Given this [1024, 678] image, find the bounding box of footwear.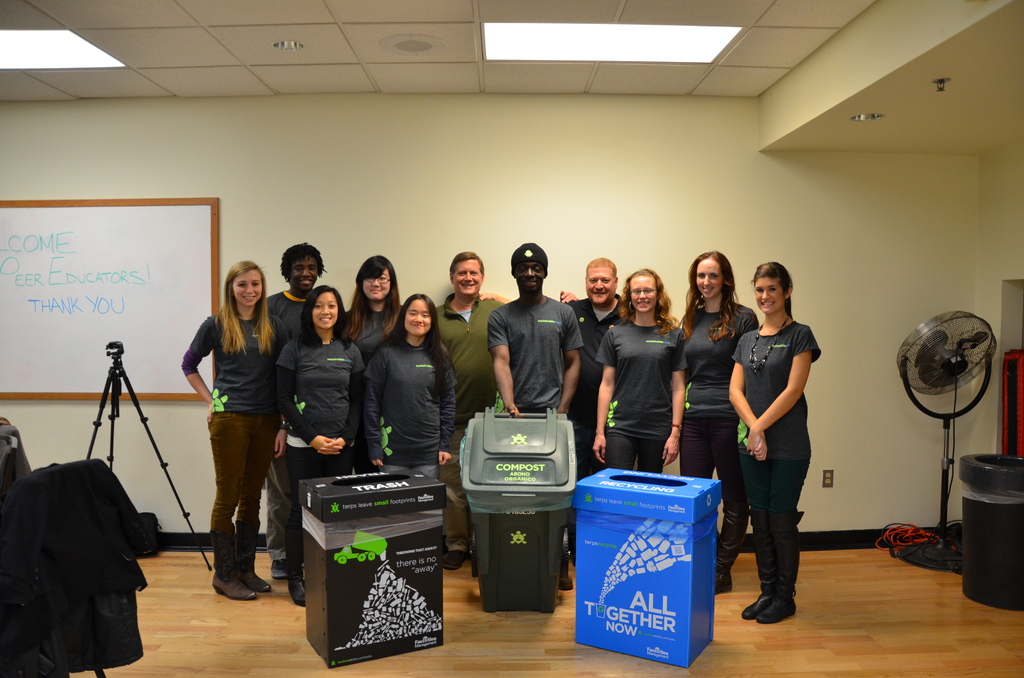
Rect(761, 506, 803, 627).
